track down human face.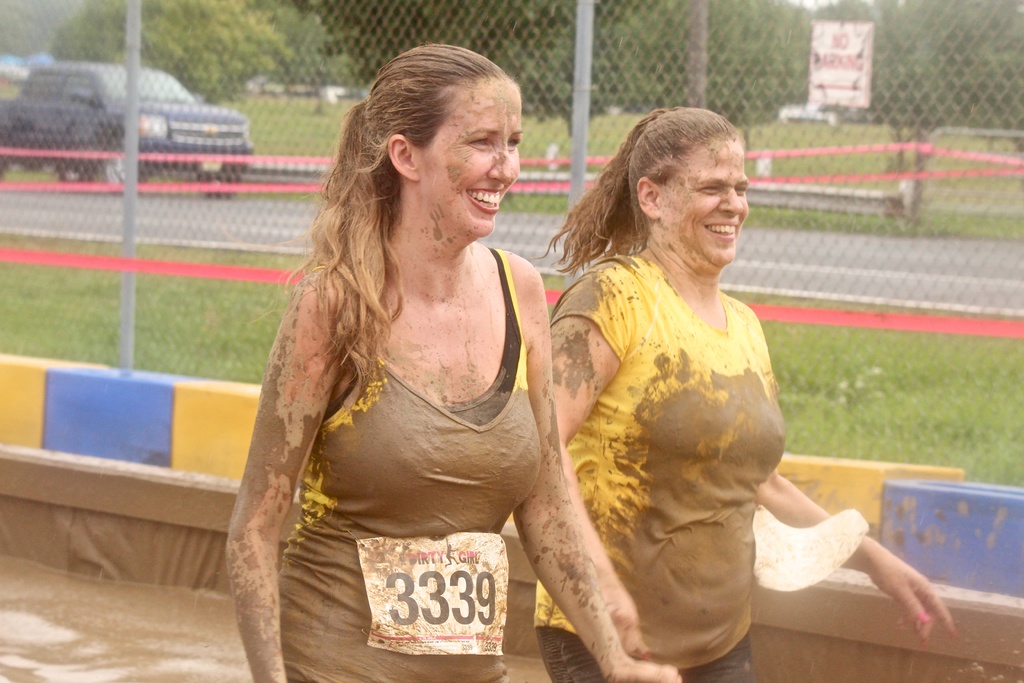
Tracked to bbox(661, 132, 749, 263).
